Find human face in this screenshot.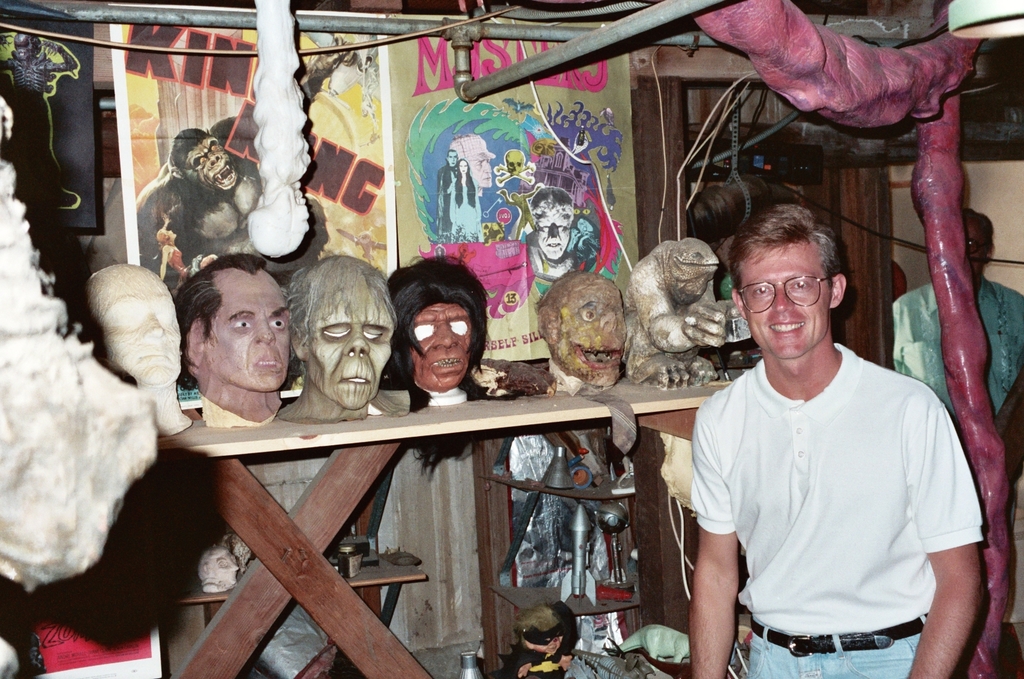
The bounding box for human face is bbox(537, 207, 571, 261).
